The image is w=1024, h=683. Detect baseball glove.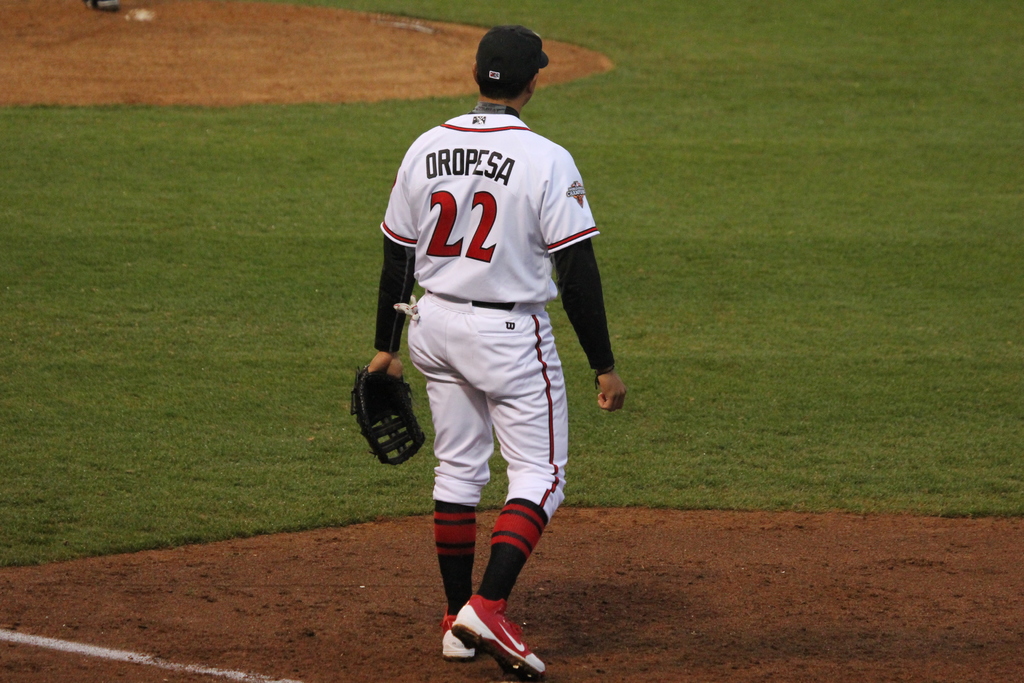
Detection: crop(348, 363, 428, 466).
